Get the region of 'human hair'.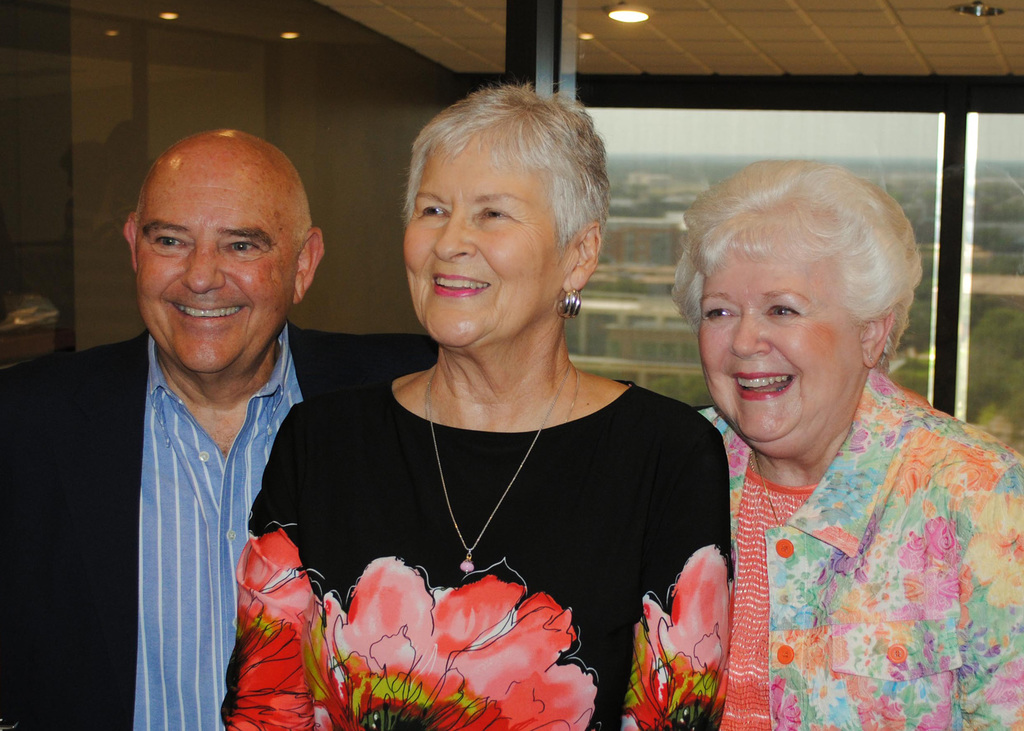
x1=395 y1=77 x2=624 y2=284.
